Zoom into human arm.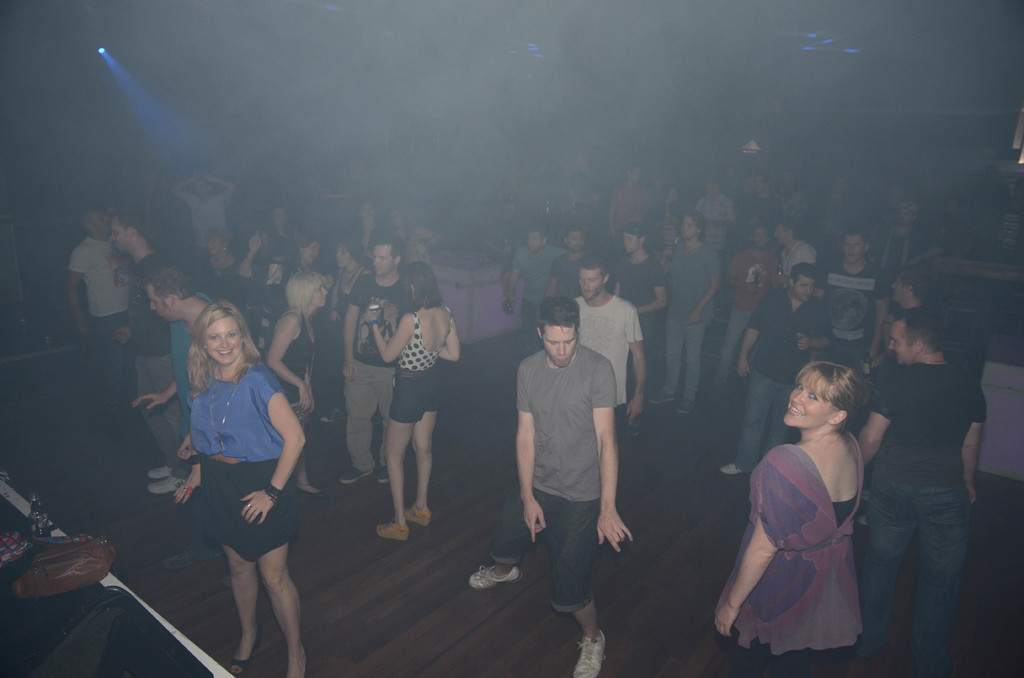
Zoom target: Rect(963, 387, 989, 504).
